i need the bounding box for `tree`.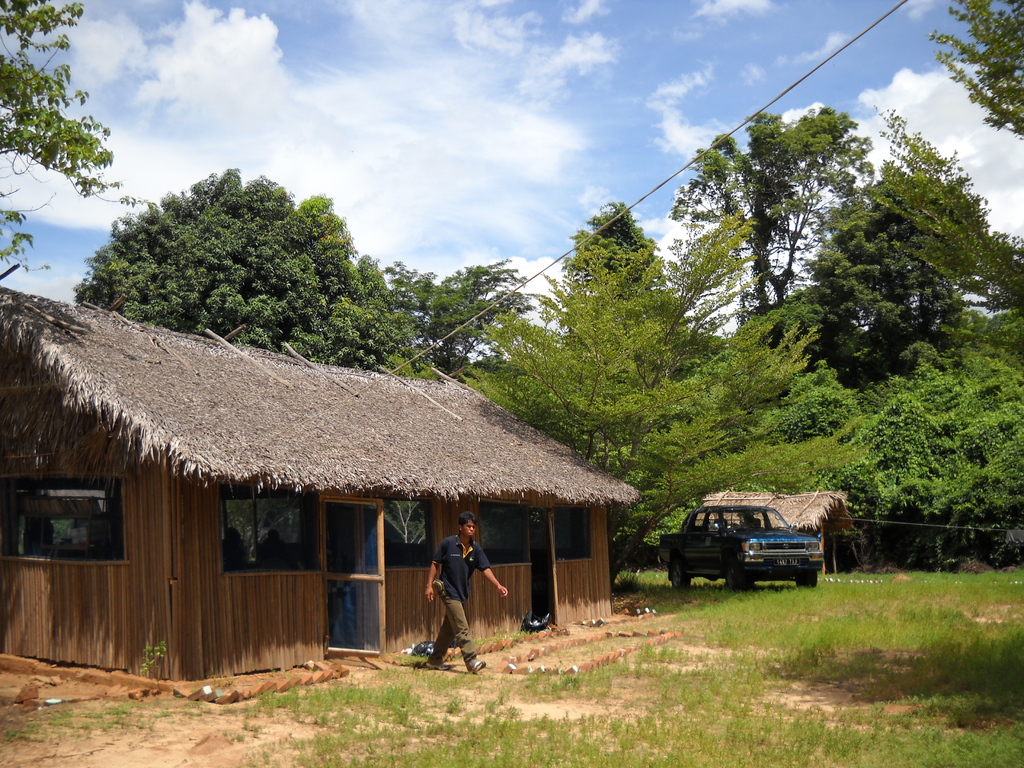
Here it is: (x1=923, y1=0, x2=1023, y2=134).
